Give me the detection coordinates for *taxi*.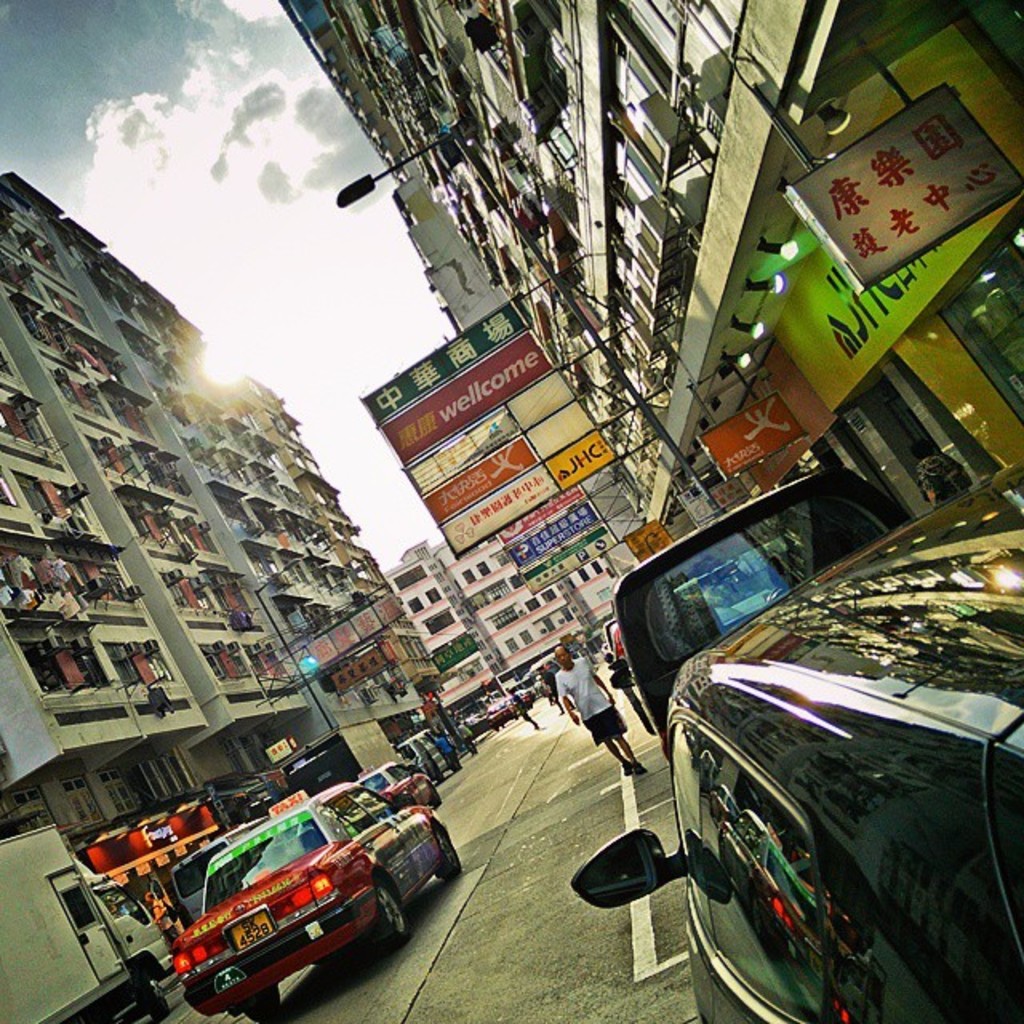
(350,766,448,816).
